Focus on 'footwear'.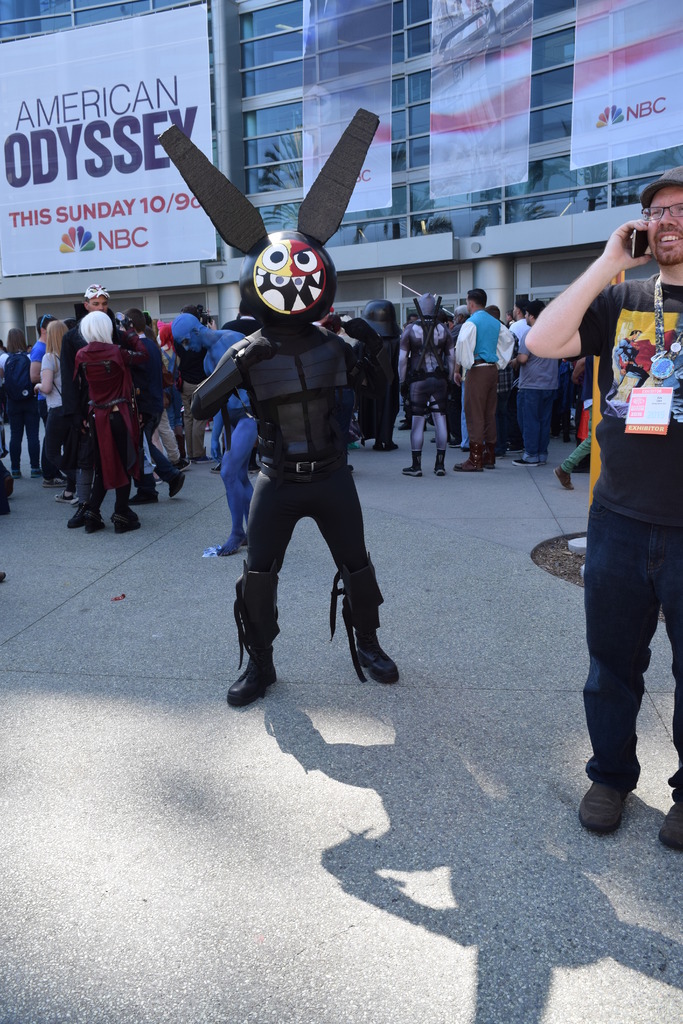
Focused at [left=68, top=499, right=87, bottom=528].
